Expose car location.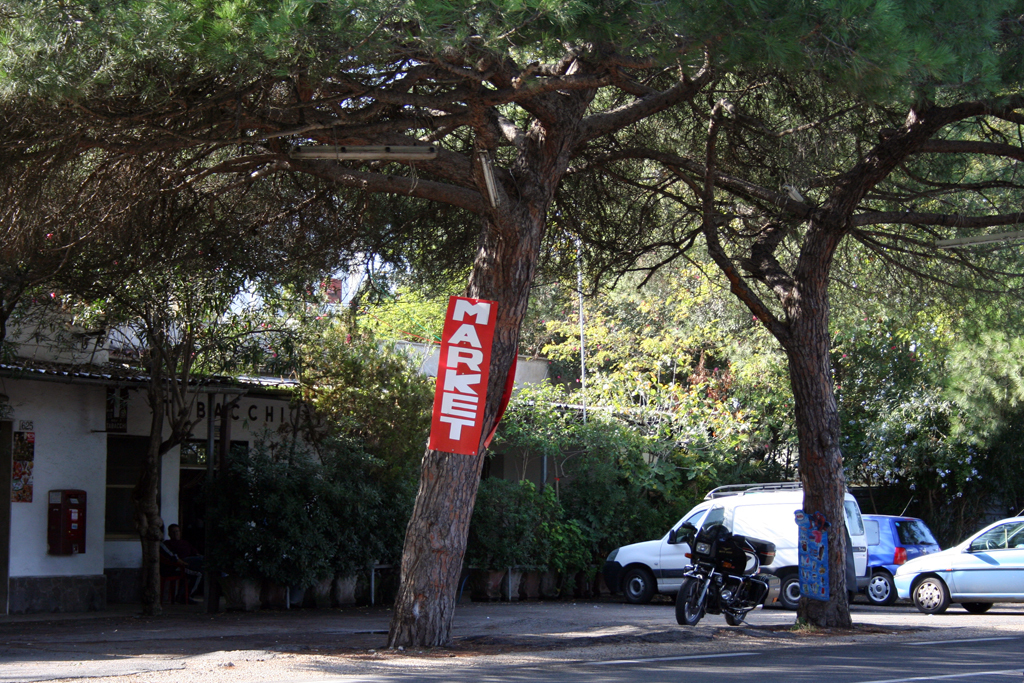
Exposed at x1=889 y1=509 x2=1023 y2=620.
